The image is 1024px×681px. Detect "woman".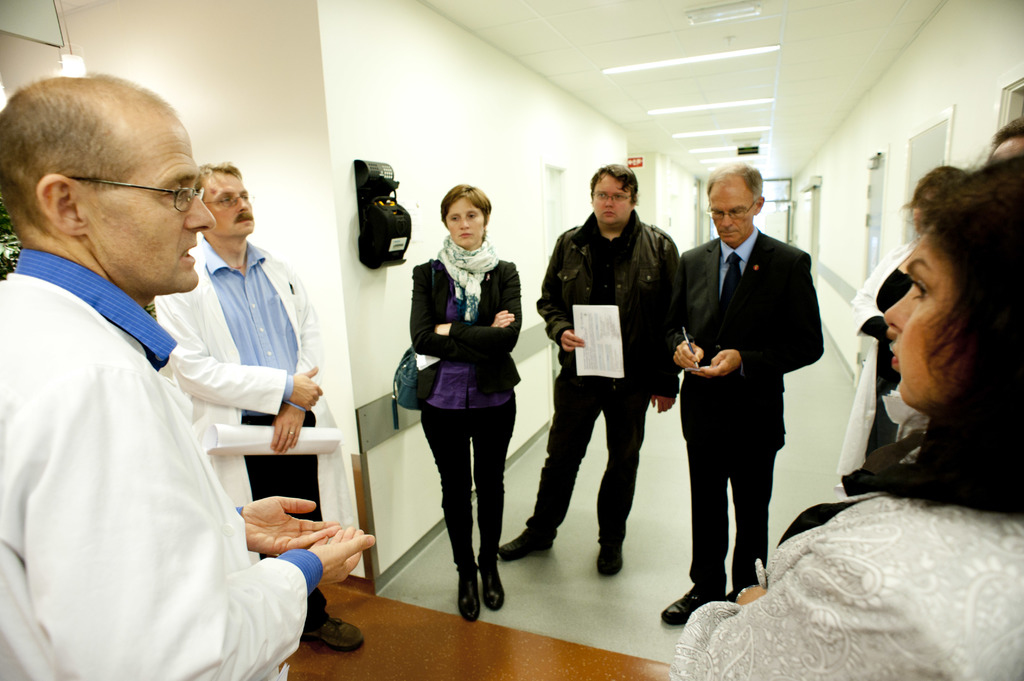
Detection: box=[684, 147, 1023, 680].
